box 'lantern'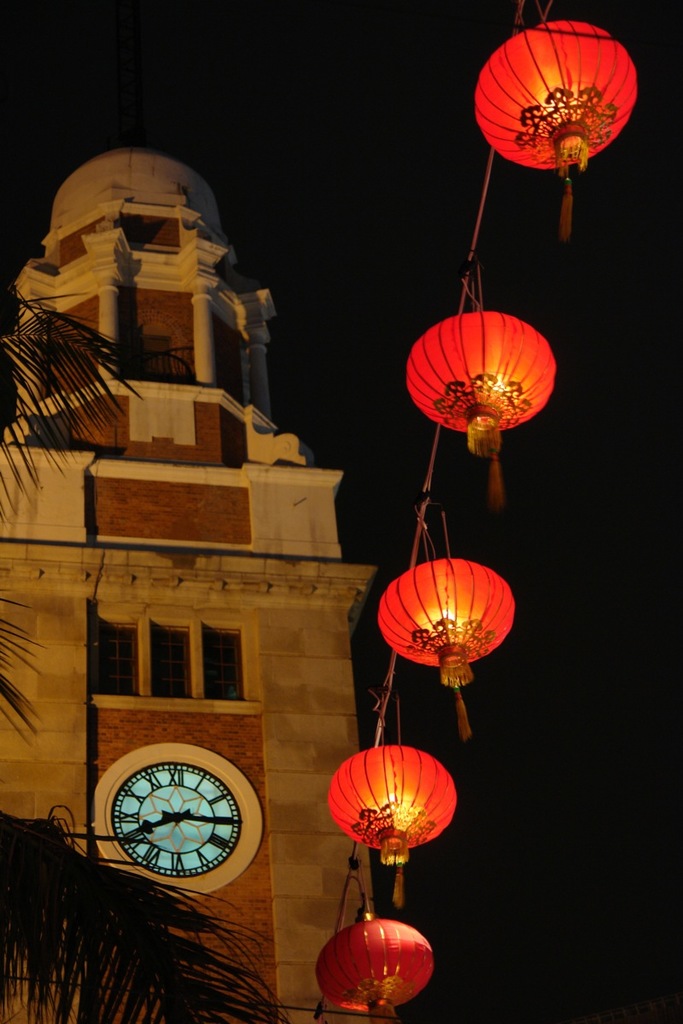
Rect(473, 16, 639, 233)
